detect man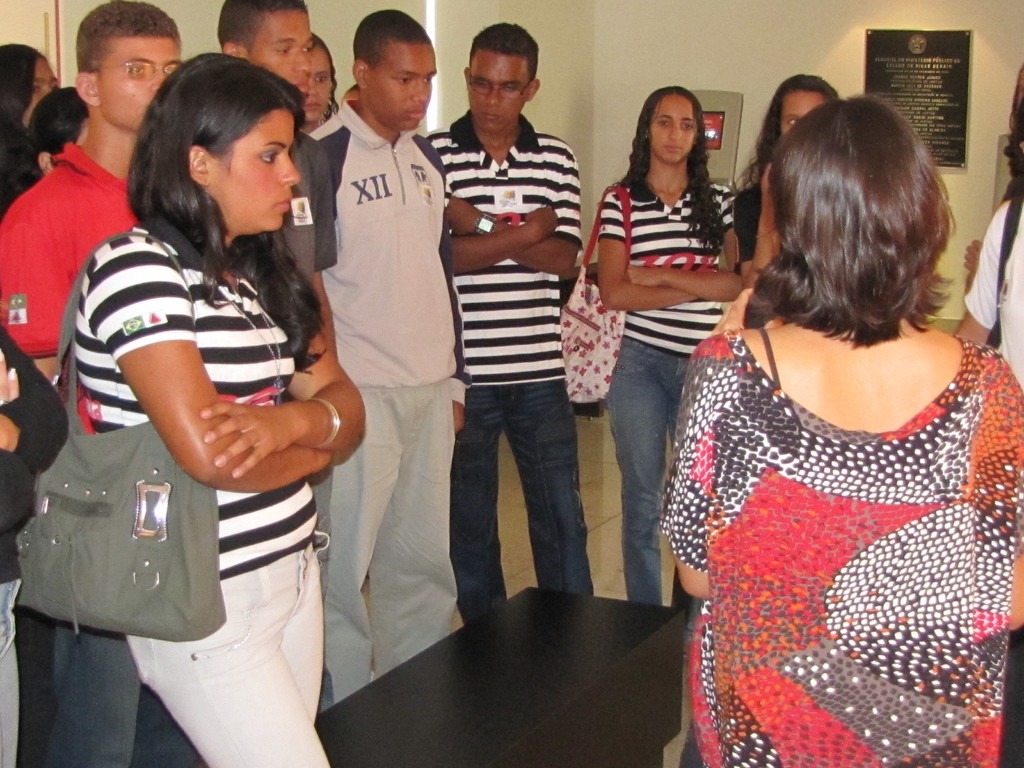
{"x1": 0, "y1": 0, "x2": 182, "y2": 767}
